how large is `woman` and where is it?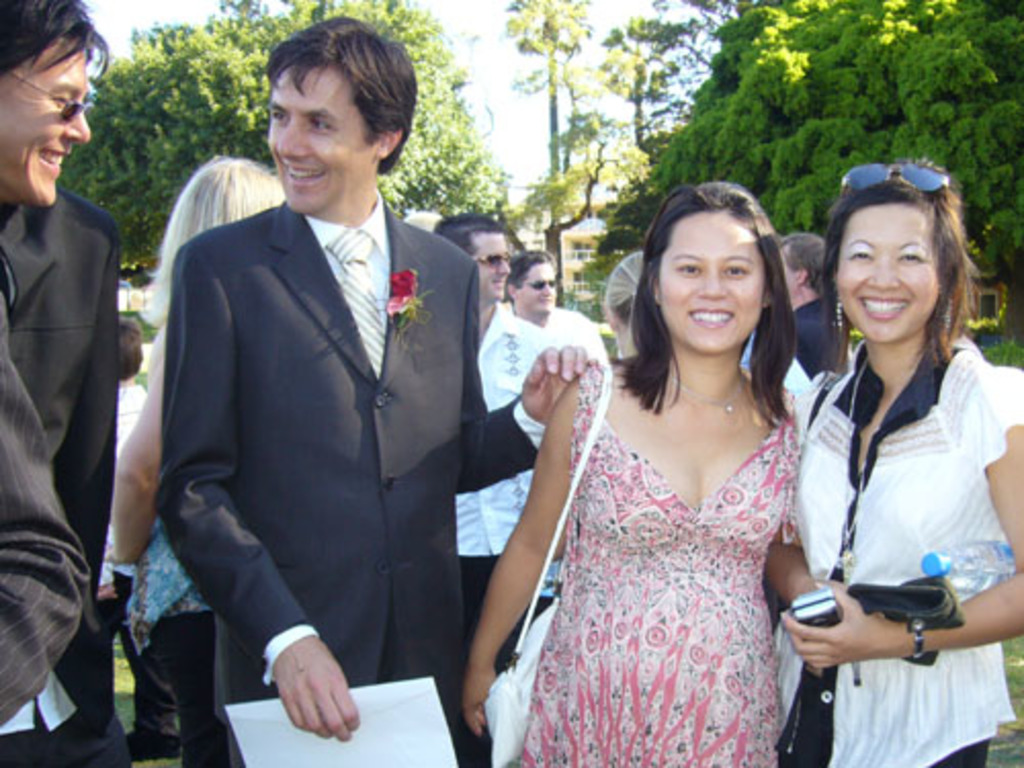
Bounding box: x1=606, y1=244, x2=649, y2=360.
